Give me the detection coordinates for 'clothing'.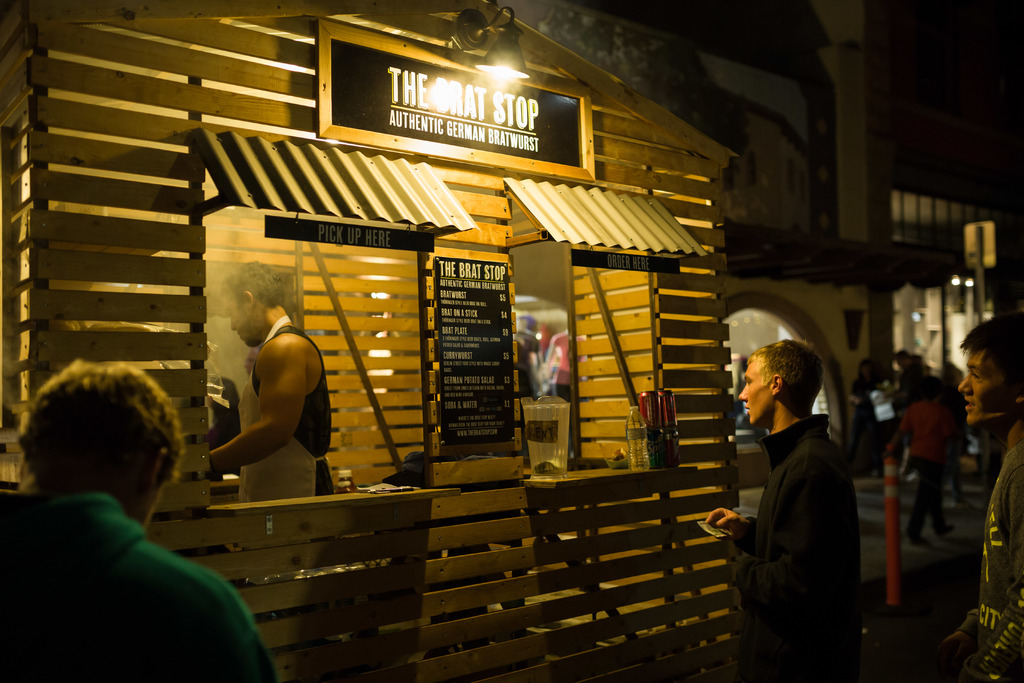
948:445:1020:680.
